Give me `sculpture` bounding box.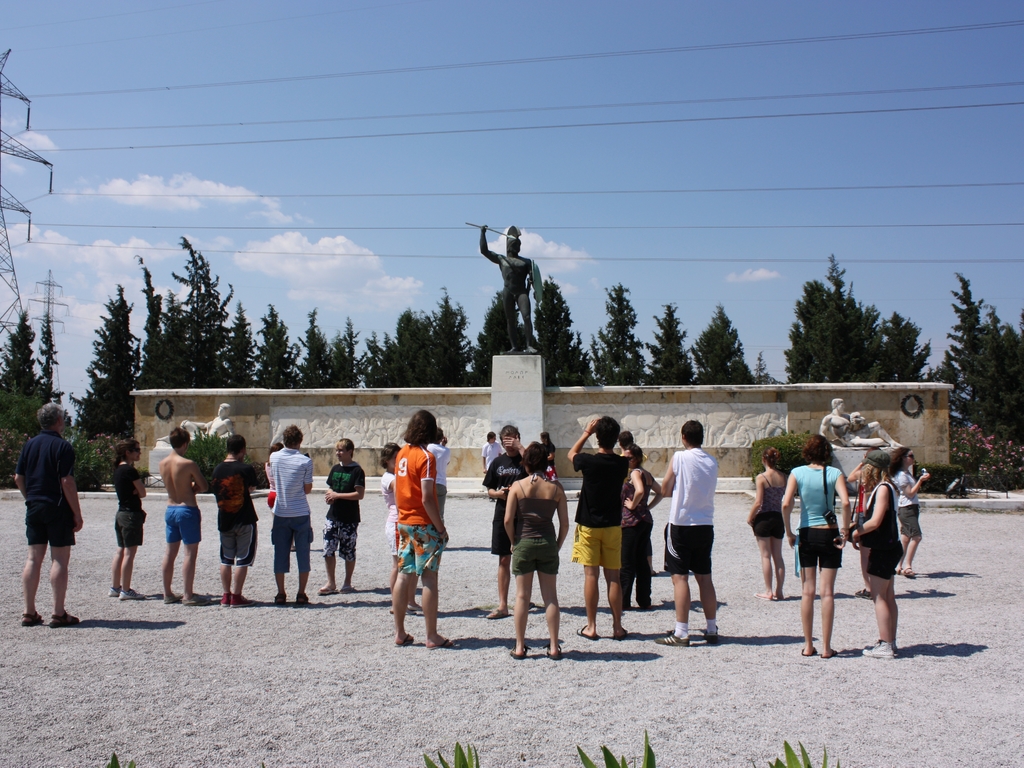
select_region(822, 397, 908, 451).
